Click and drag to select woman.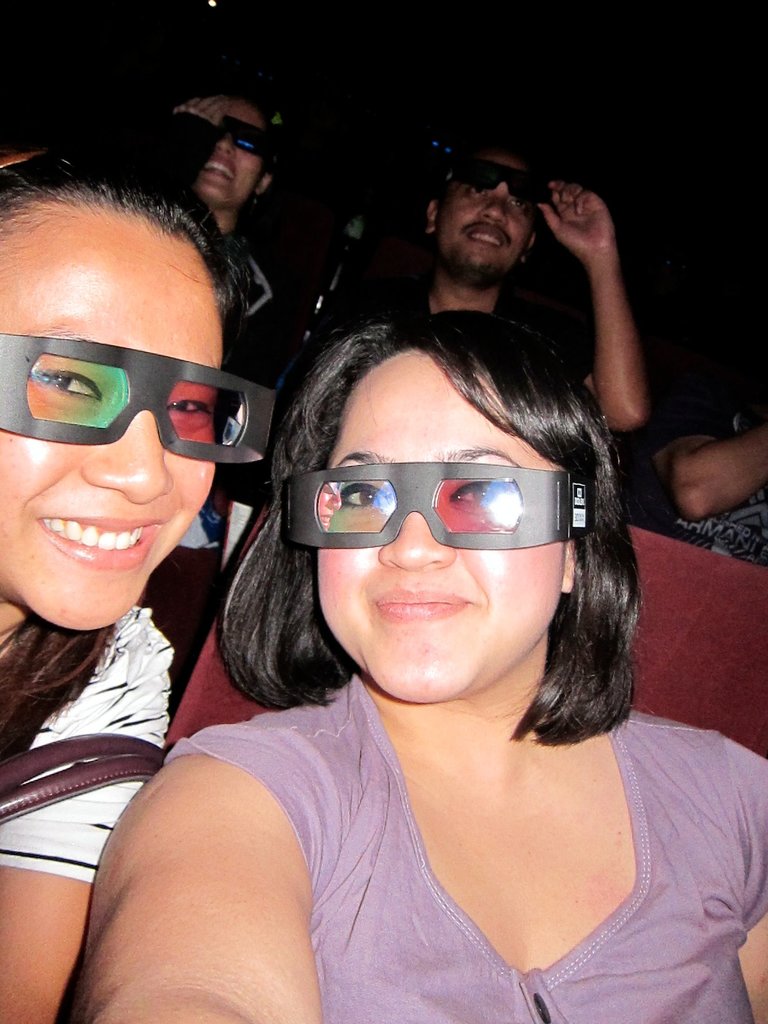
Selection: x1=0, y1=149, x2=261, y2=1022.
